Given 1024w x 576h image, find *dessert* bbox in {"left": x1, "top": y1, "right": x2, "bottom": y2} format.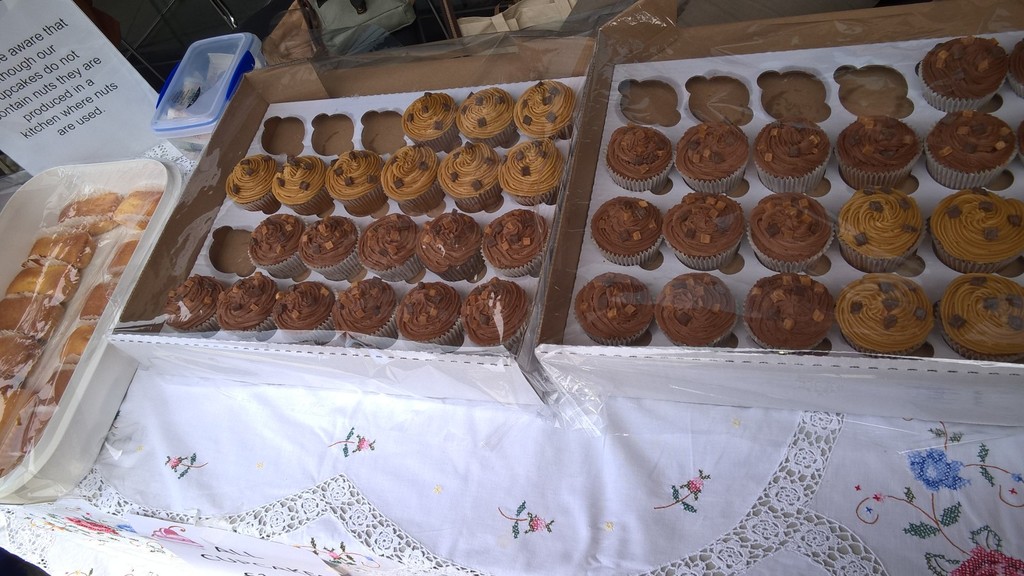
{"left": 772, "top": 113, "right": 835, "bottom": 186}.
